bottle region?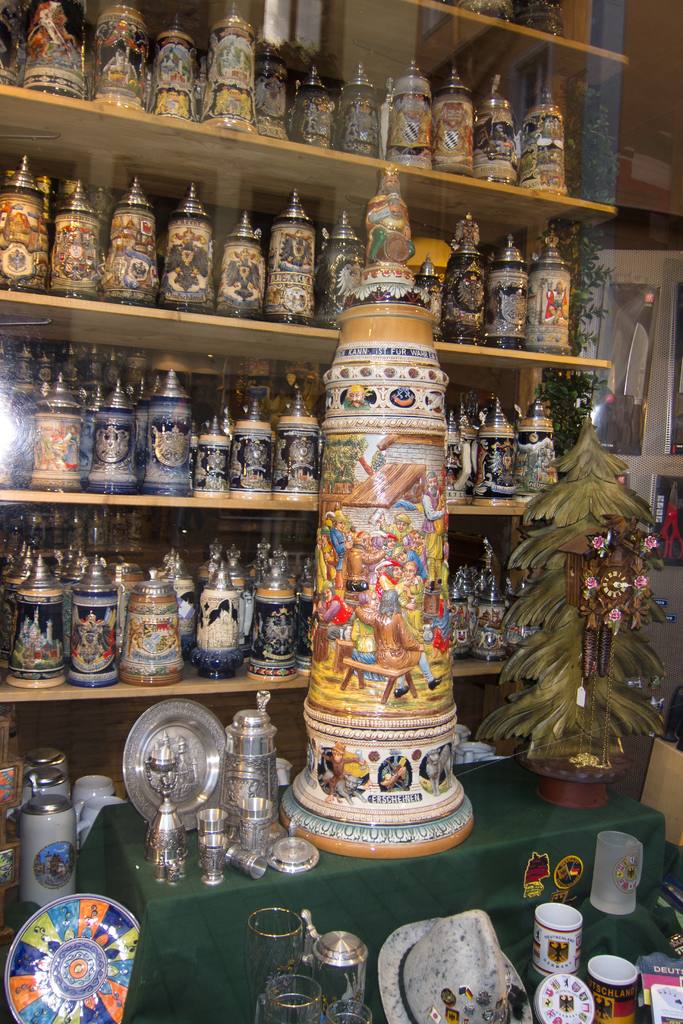
box(251, 42, 311, 149)
